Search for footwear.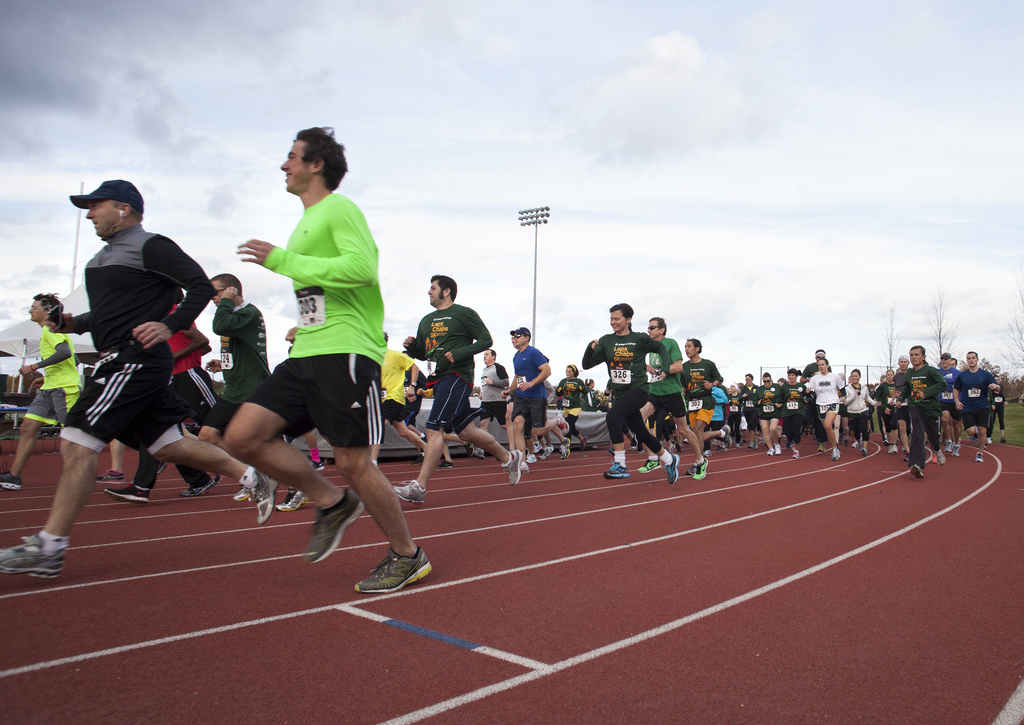
Found at detection(277, 485, 312, 512).
